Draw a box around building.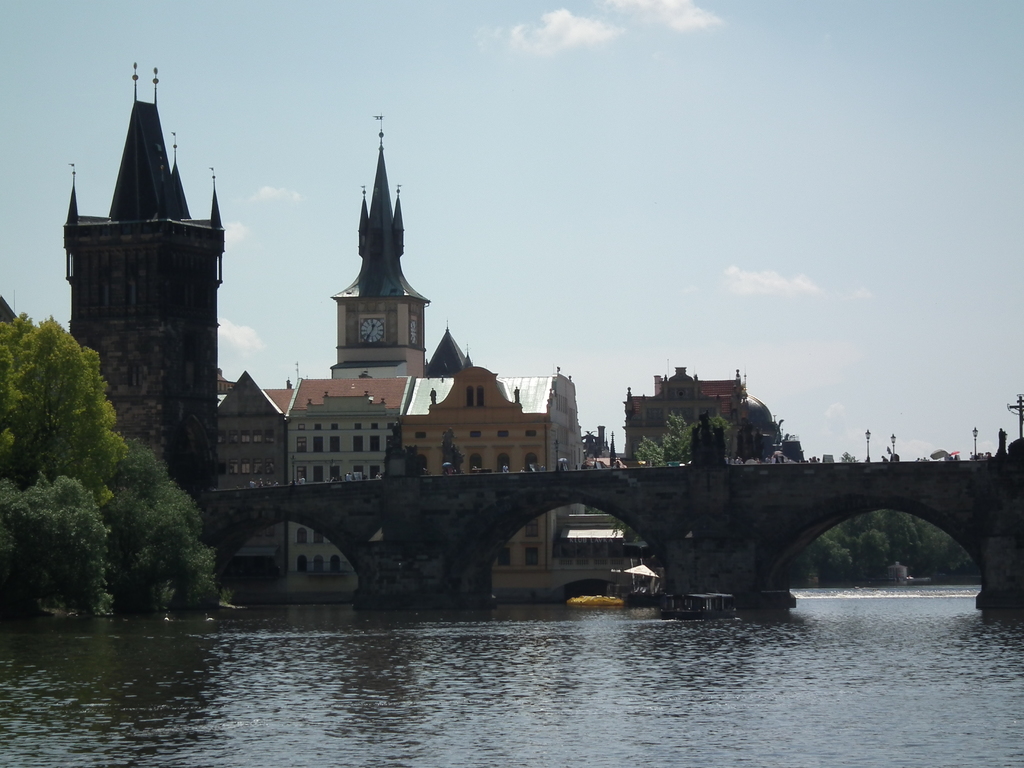
bbox=(401, 367, 584, 602).
